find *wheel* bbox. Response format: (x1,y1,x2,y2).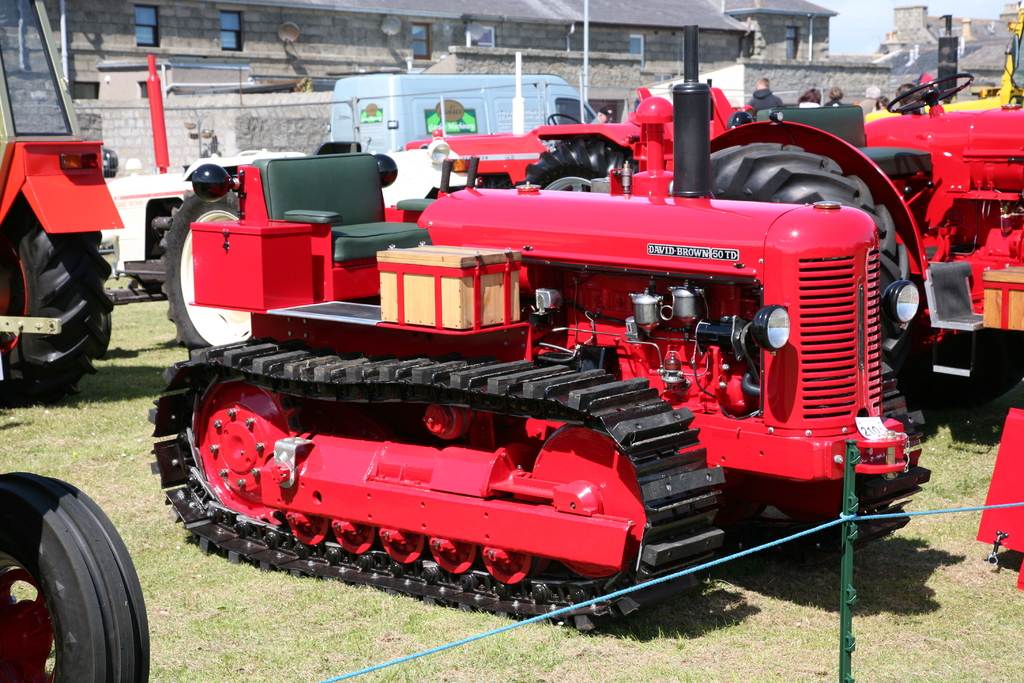
(0,473,147,681).
